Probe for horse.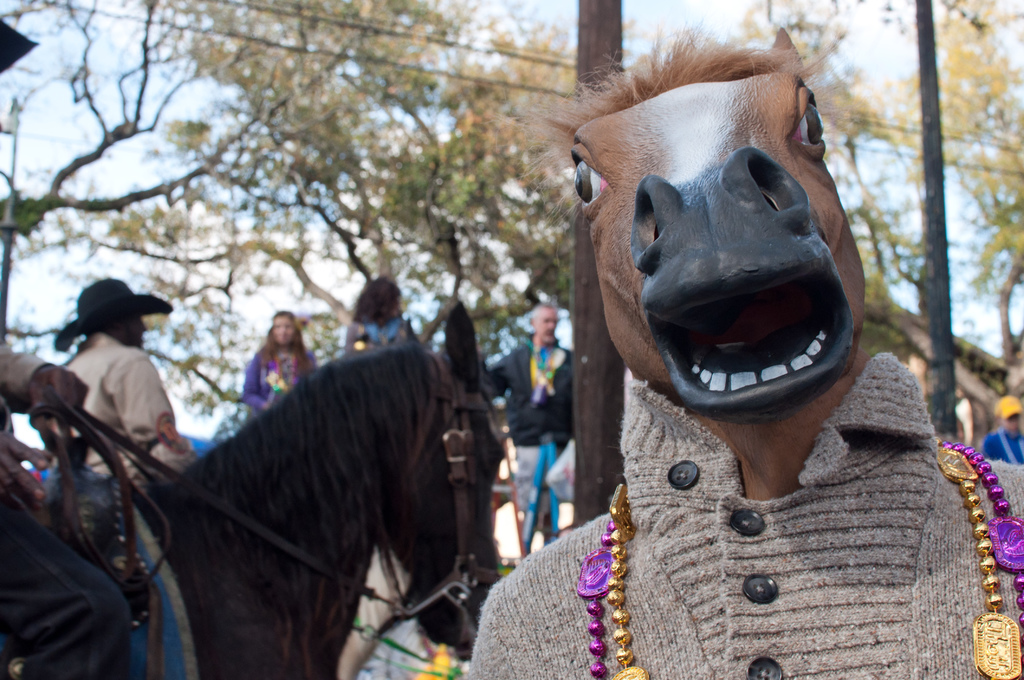
Probe result: rect(0, 296, 508, 679).
